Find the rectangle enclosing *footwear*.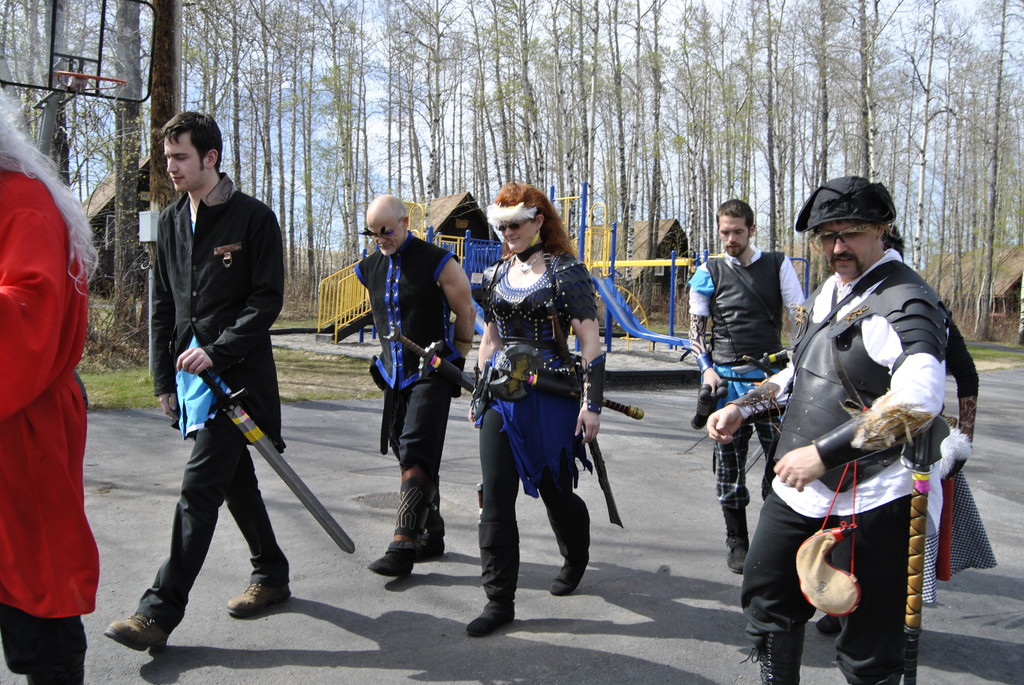
<region>816, 613, 840, 633</region>.
